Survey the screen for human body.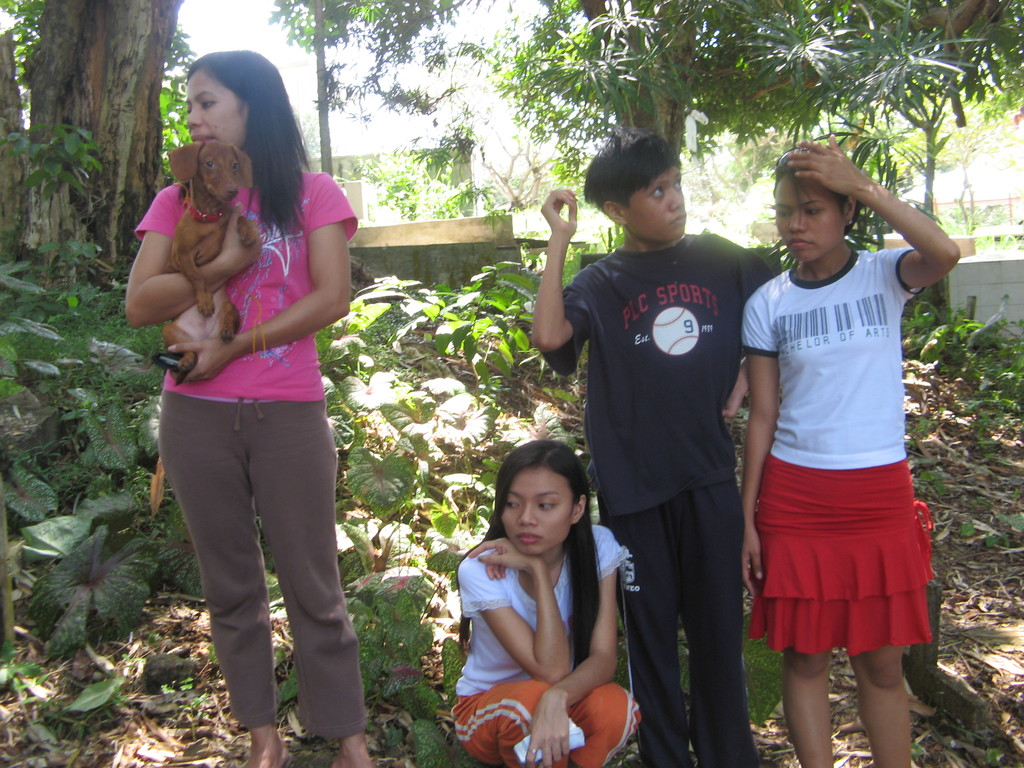
Survey found: [452, 524, 636, 767].
